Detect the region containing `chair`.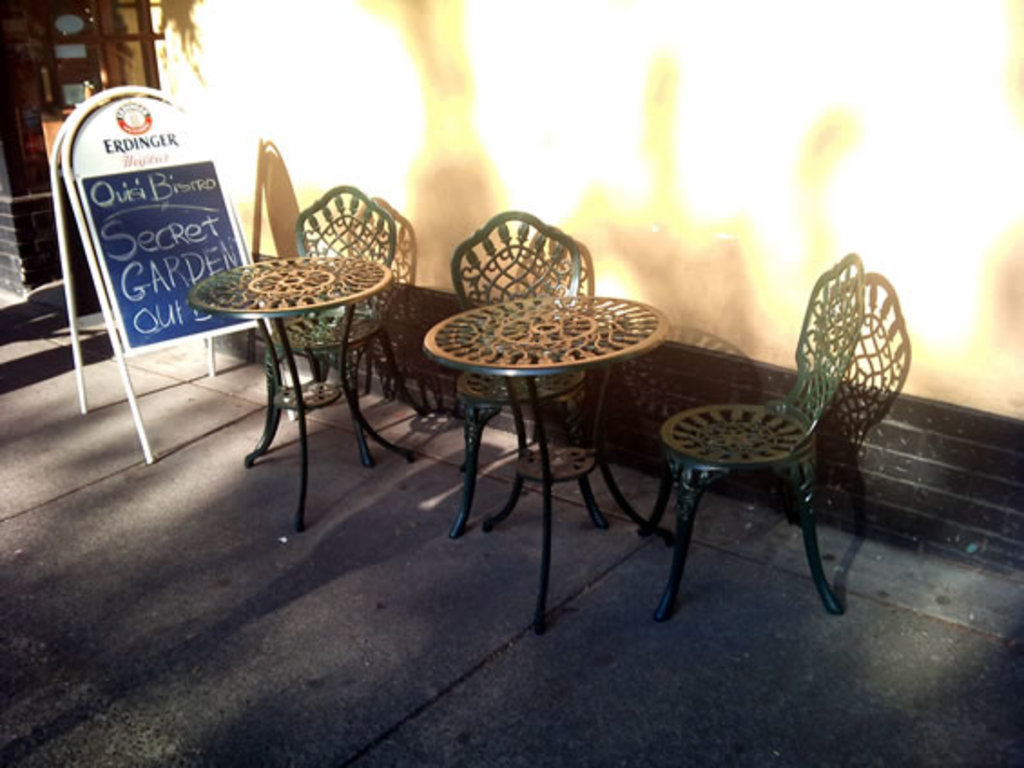
[x1=634, y1=266, x2=888, y2=621].
